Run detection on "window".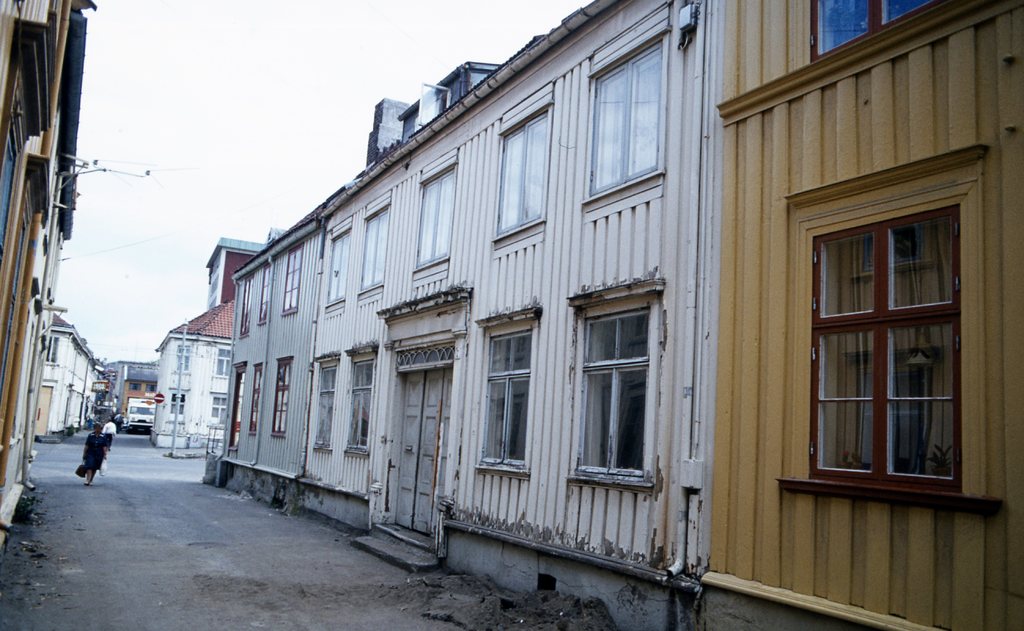
Result: rect(414, 167, 460, 276).
